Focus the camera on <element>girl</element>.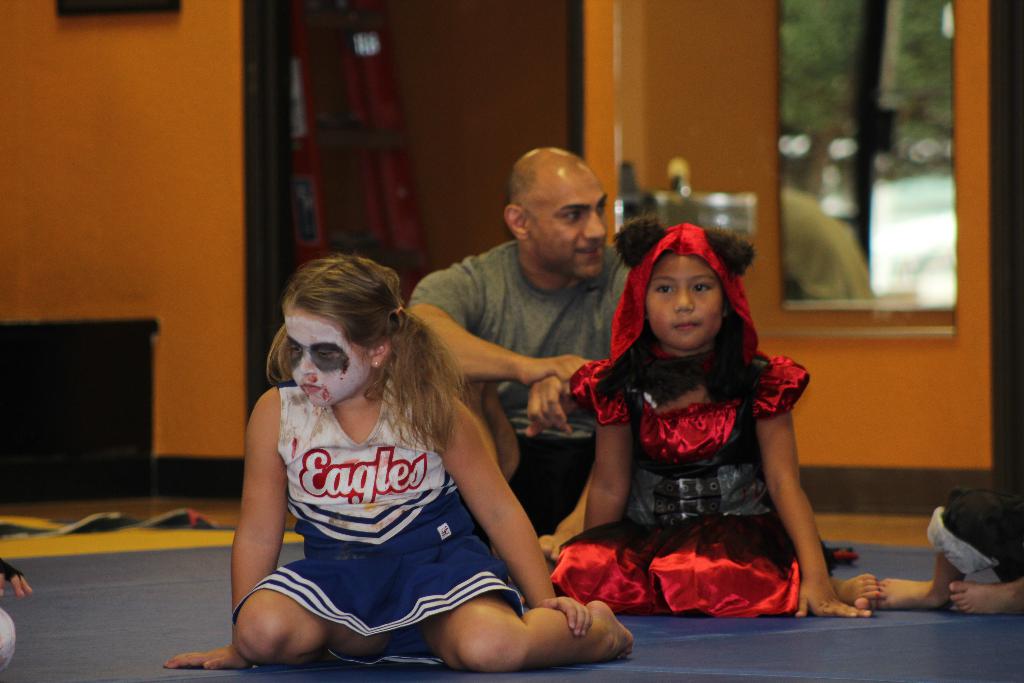
Focus region: bbox(548, 215, 888, 625).
